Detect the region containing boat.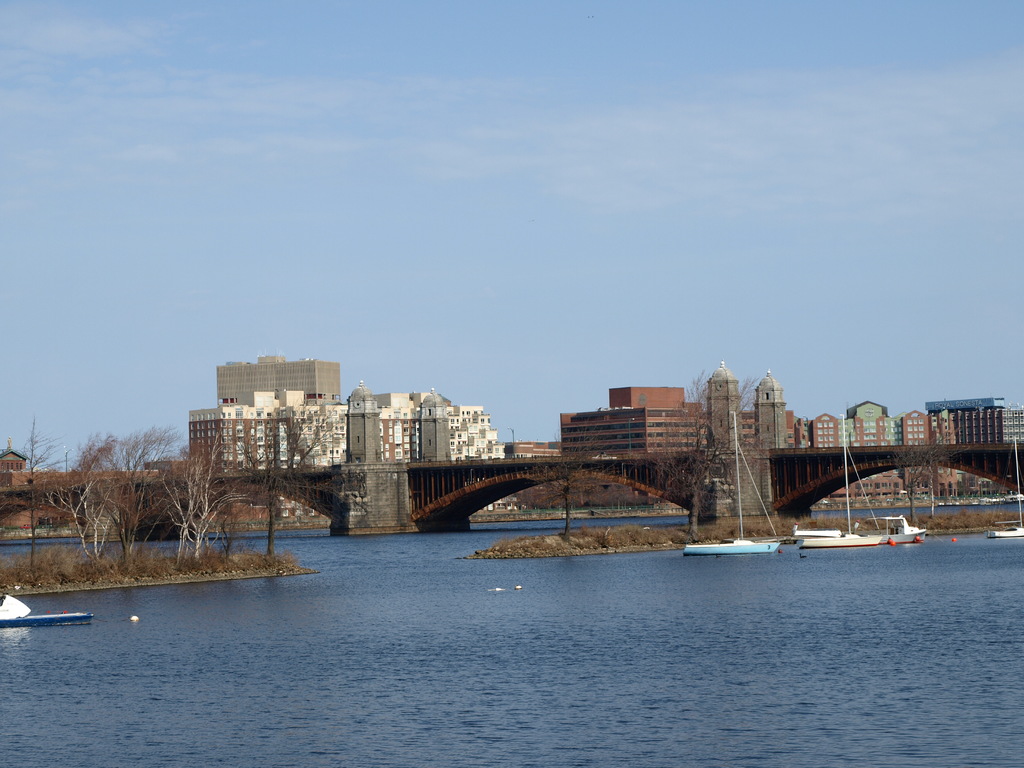
[683,407,780,556].
